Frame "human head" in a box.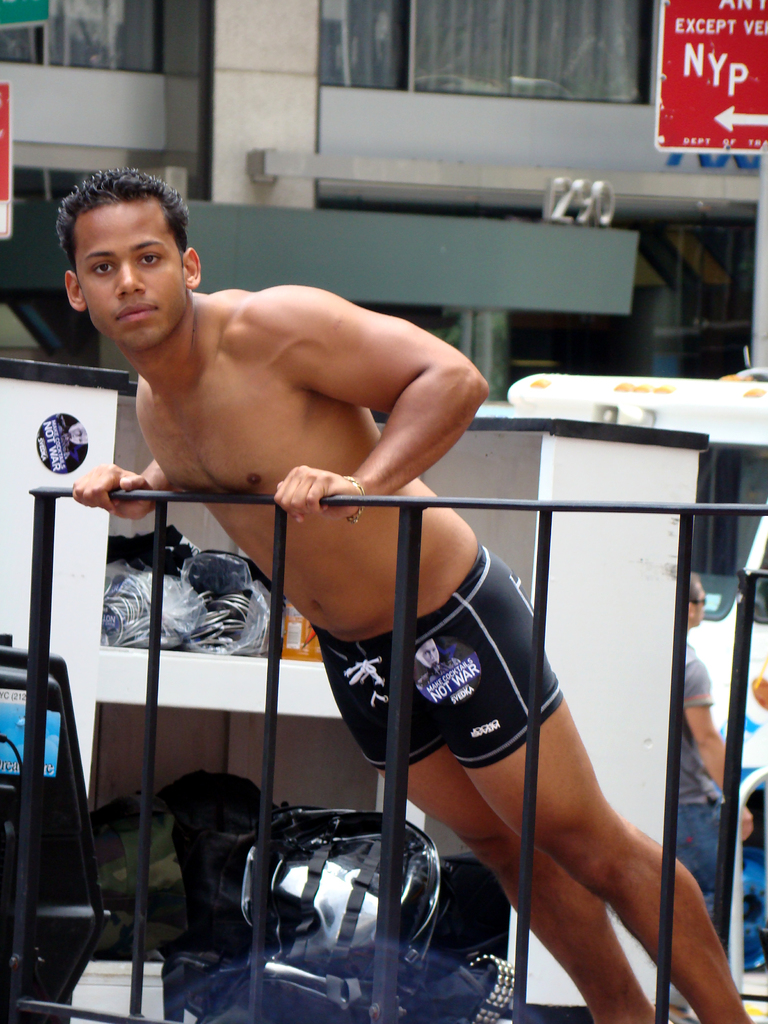
53/159/198/337.
